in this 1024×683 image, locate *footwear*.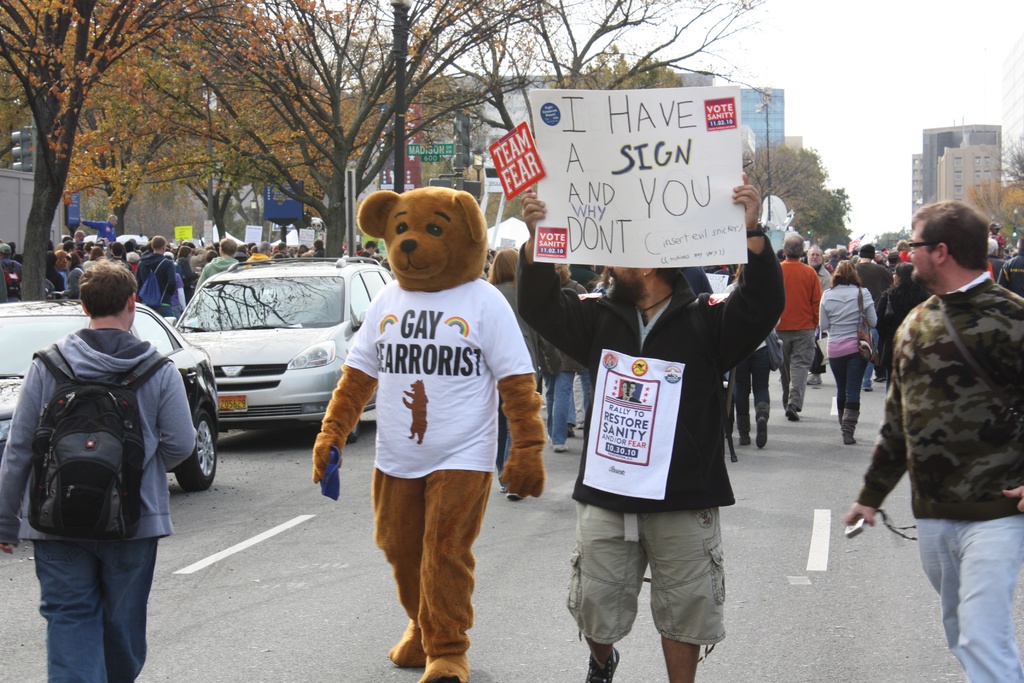
Bounding box: [left=553, top=441, right=570, bottom=456].
